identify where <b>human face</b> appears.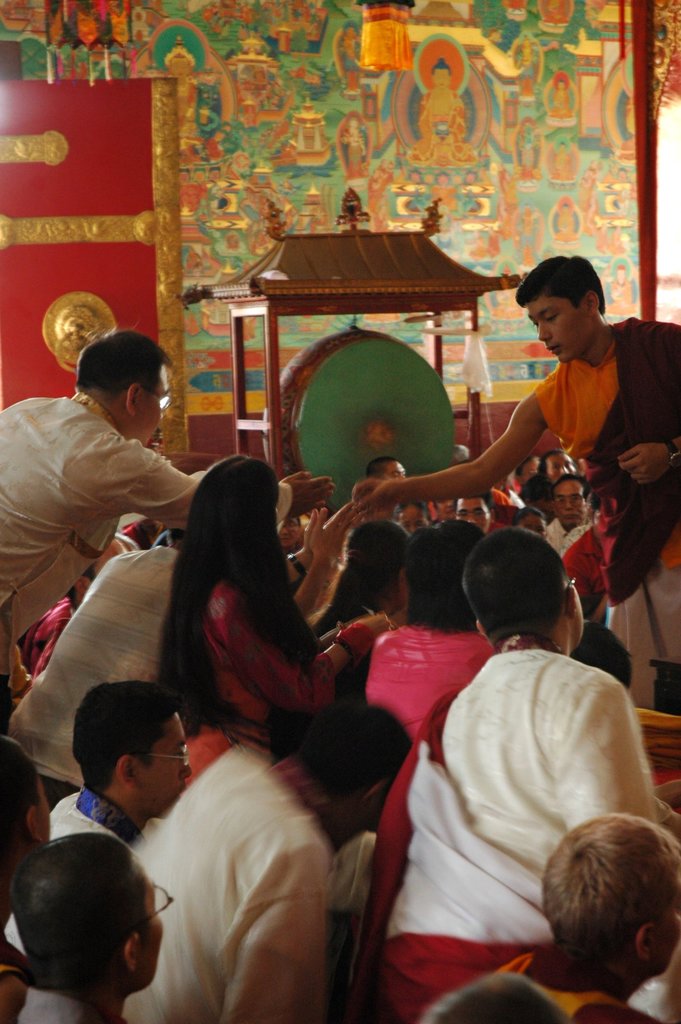
Appears at BBox(137, 372, 167, 447).
